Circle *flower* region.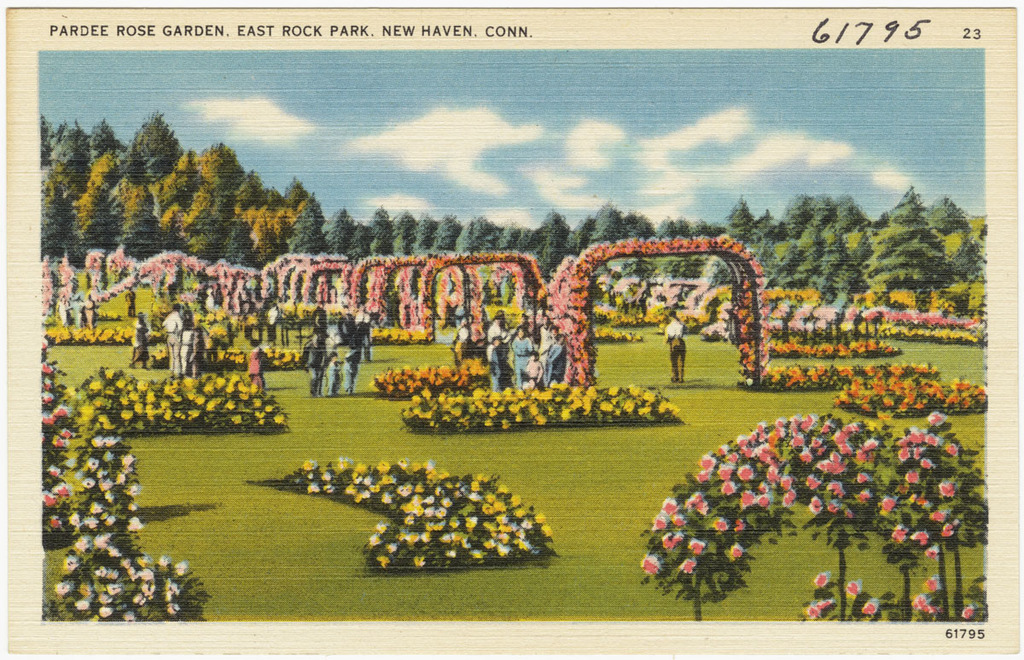
Region: locate(717, 462, 737, 483).
